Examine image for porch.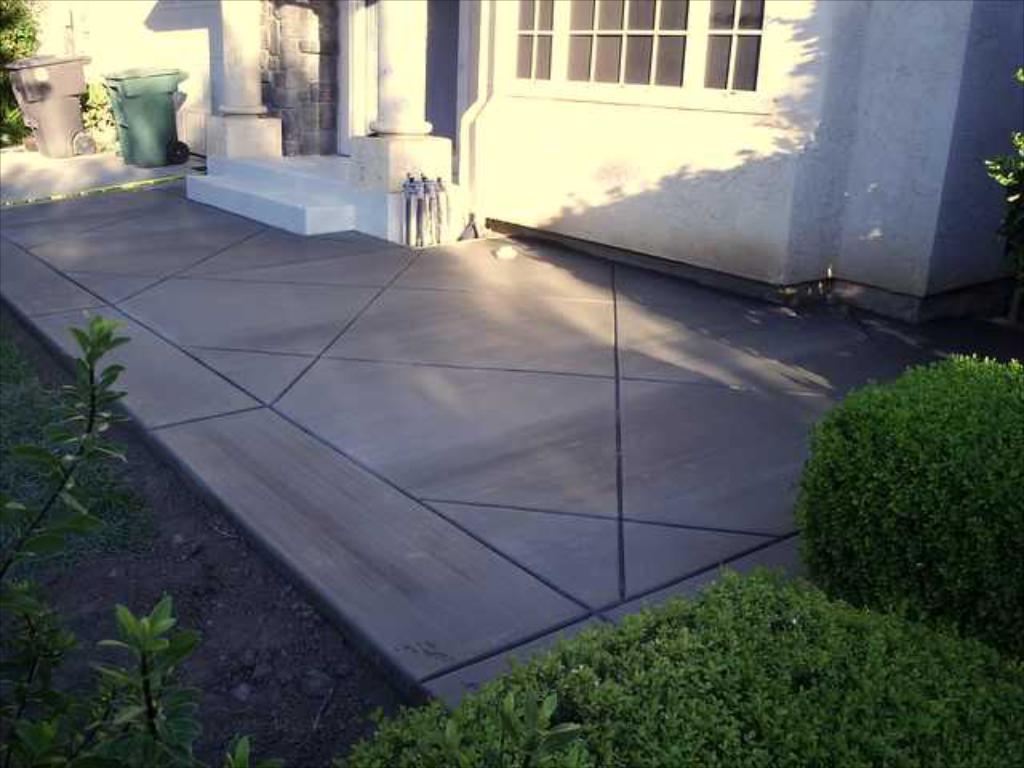
Examination result: box(0, 158, 1022, 733).
